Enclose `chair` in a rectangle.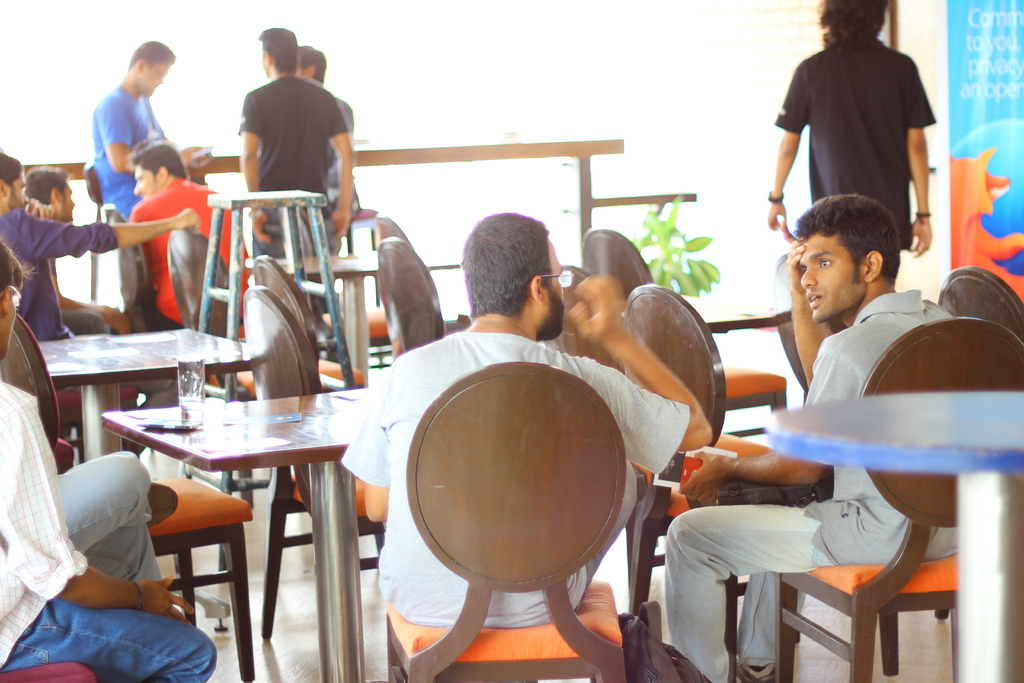
Rect(106, 203, 216, 409).
